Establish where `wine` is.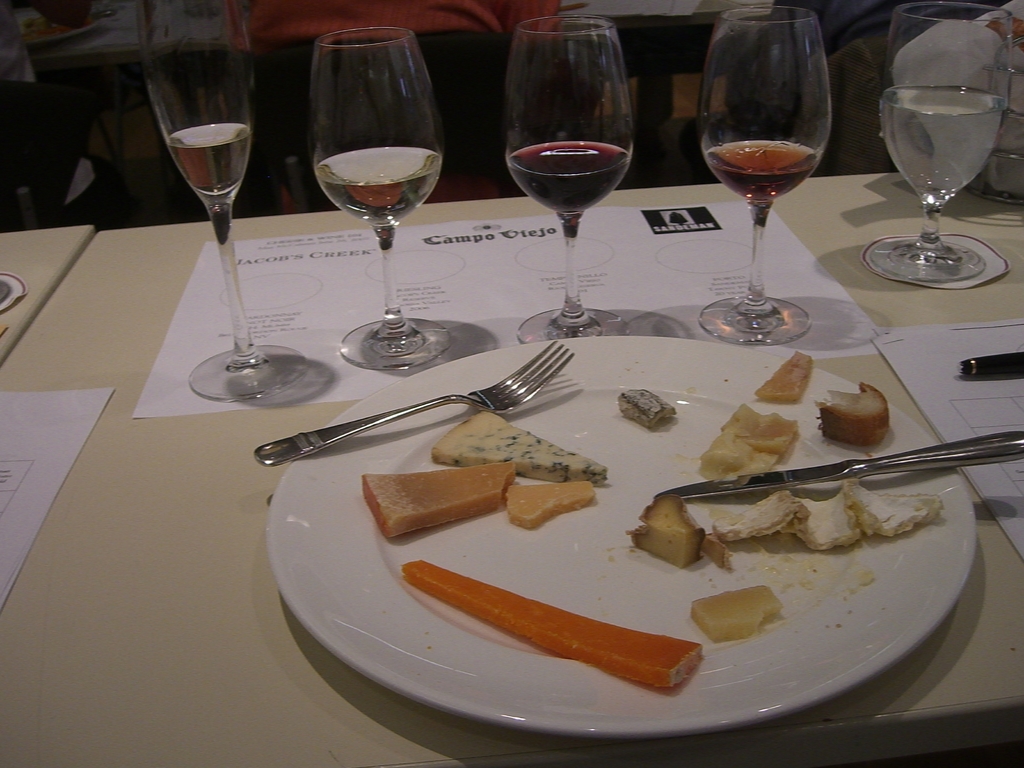
Established at {"x1": 163, "y1": 119, "x2": 252, "y2": 204}.
